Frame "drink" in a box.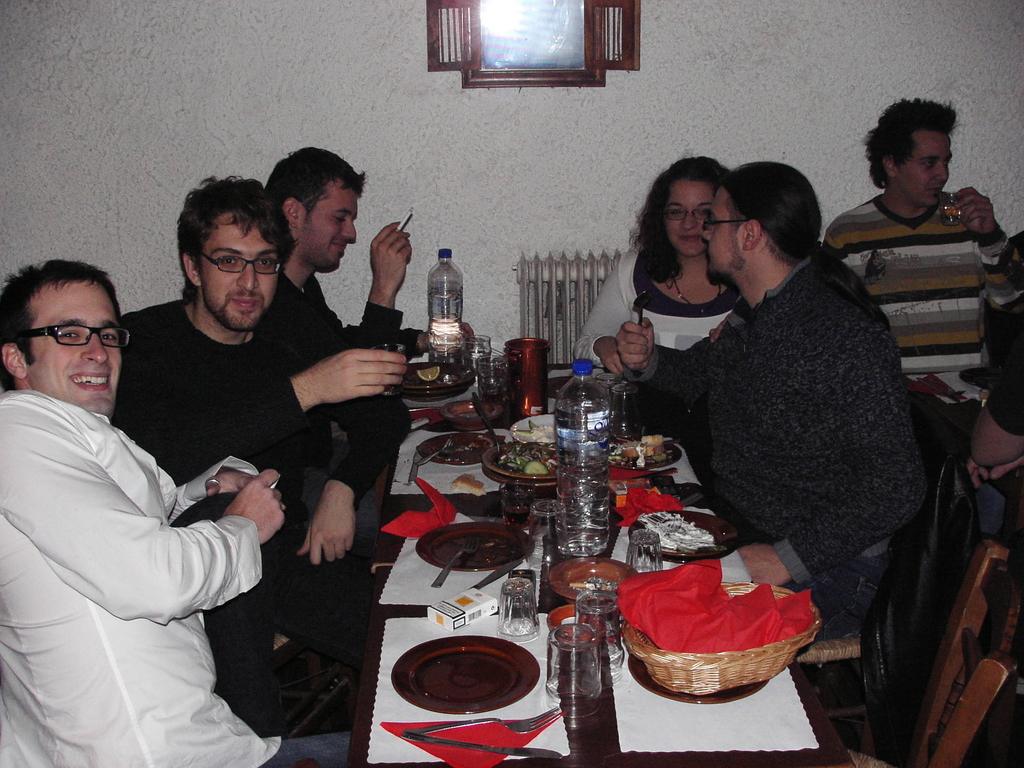
(left=428, top=248, right=466, bottom=383).
